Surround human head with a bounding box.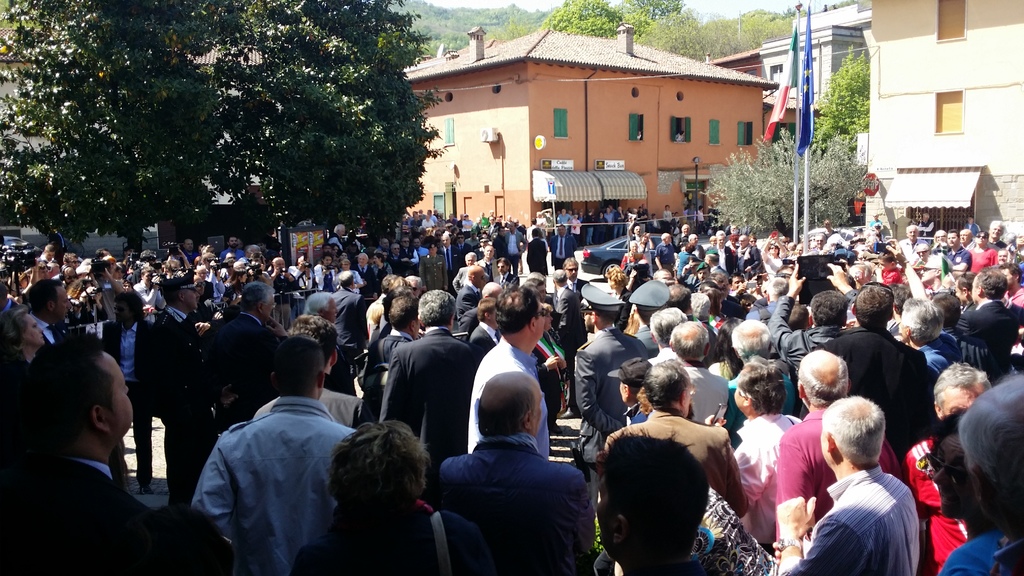
locate(415, 288, 459, 333).
